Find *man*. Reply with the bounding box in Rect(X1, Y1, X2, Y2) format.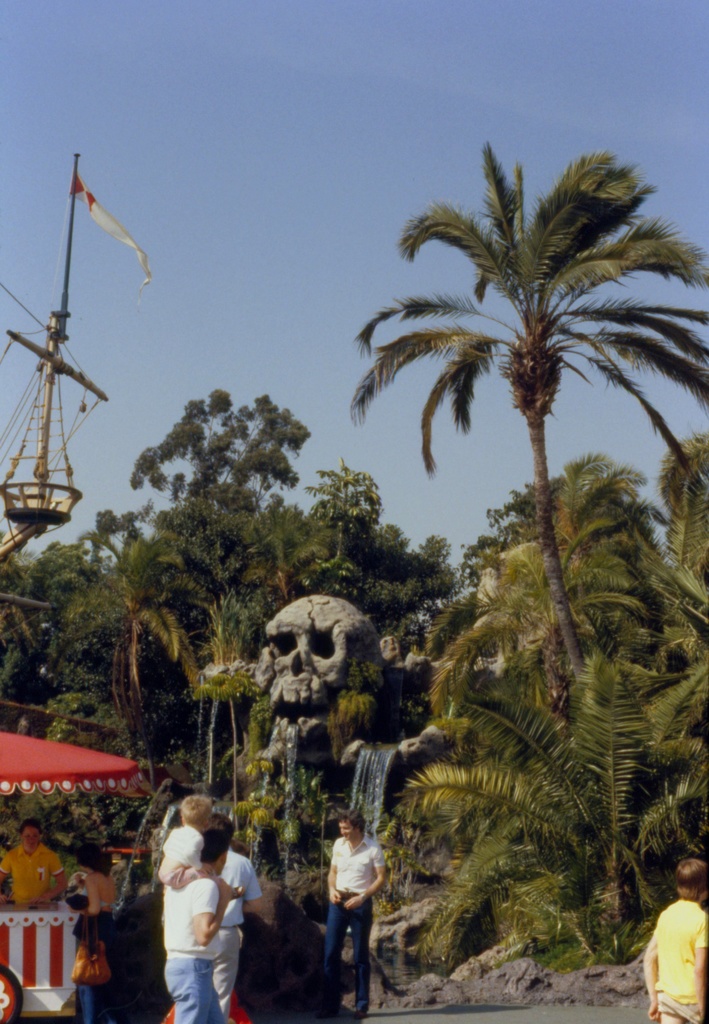
Rect(305, 810, 392, 1006).
